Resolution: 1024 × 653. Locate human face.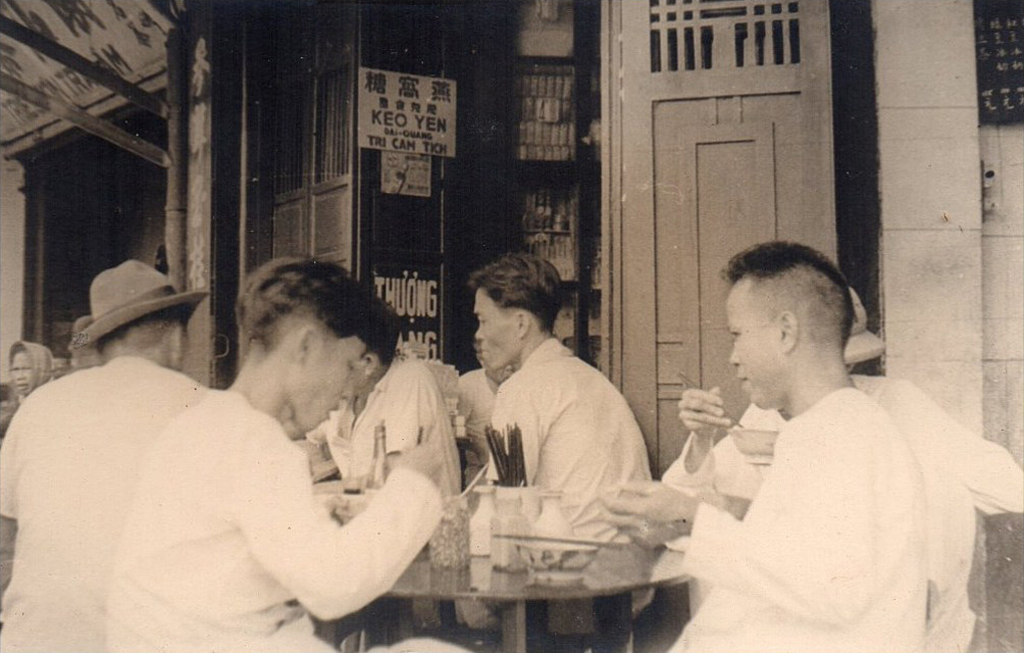
locate(356, 357, 372, 395).
